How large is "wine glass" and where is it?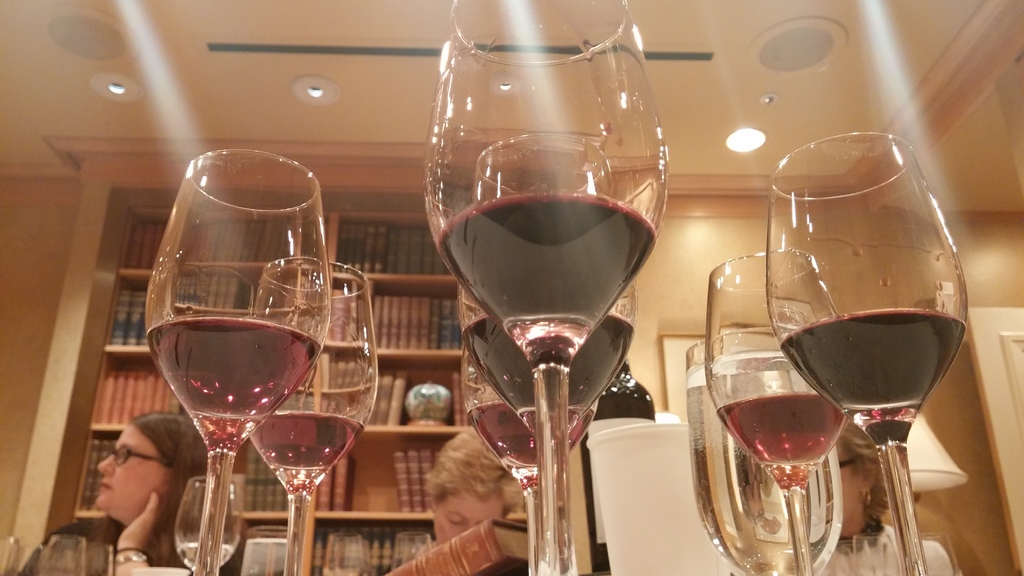
Bounding box: locate(146, 148, 330, 574).
